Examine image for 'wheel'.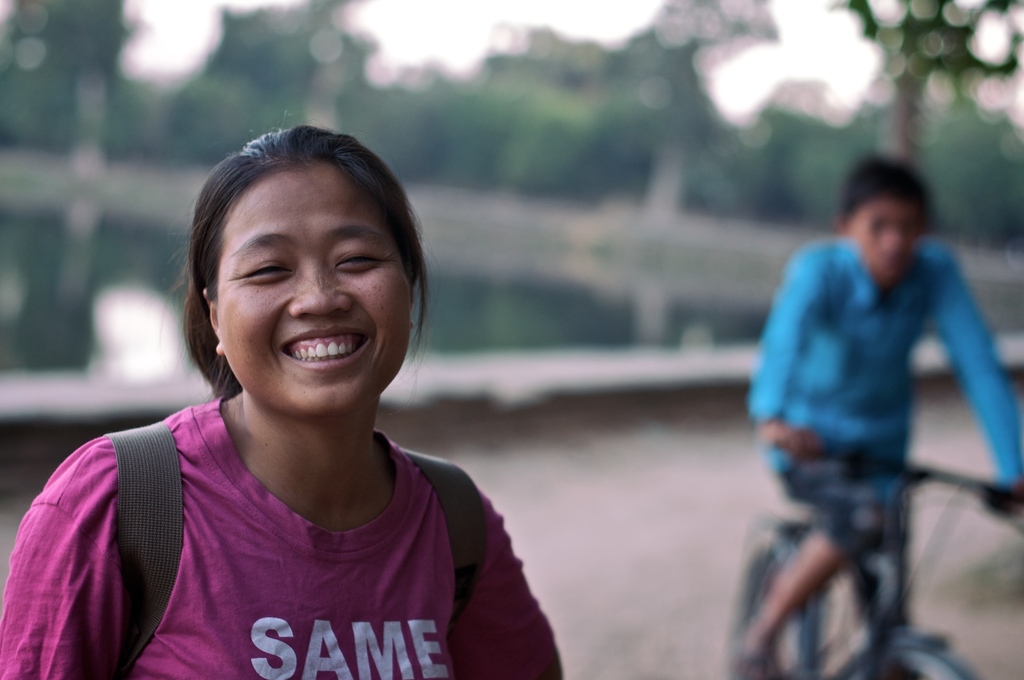
Examination result: <box>829,642,979,679</box>.
